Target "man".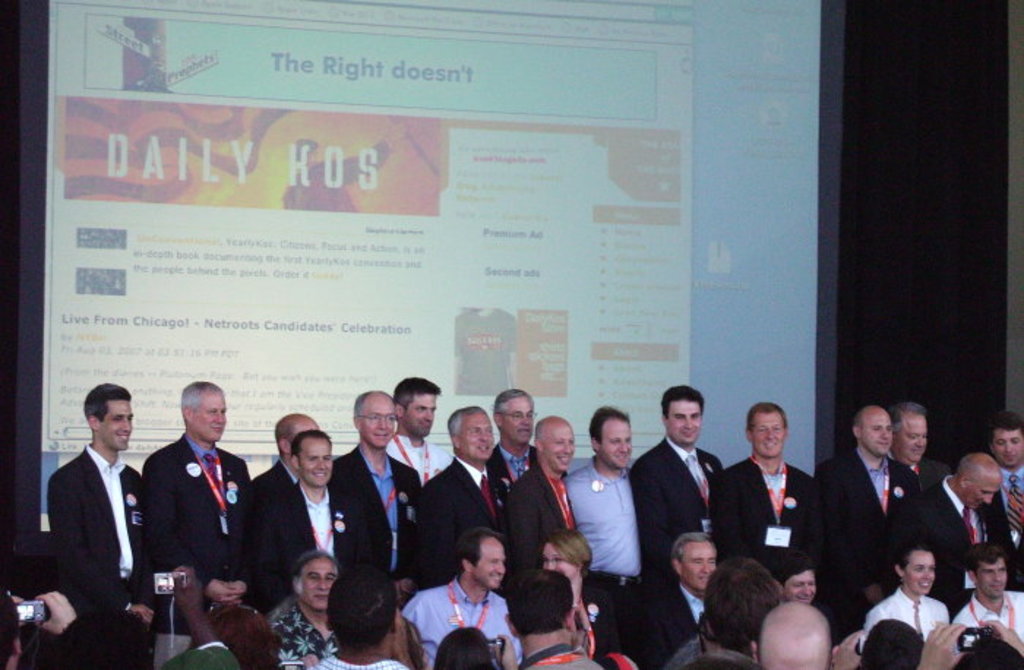
Target region: {"left": 0, "top": 587, "right": 20, "bottom": 669}.
